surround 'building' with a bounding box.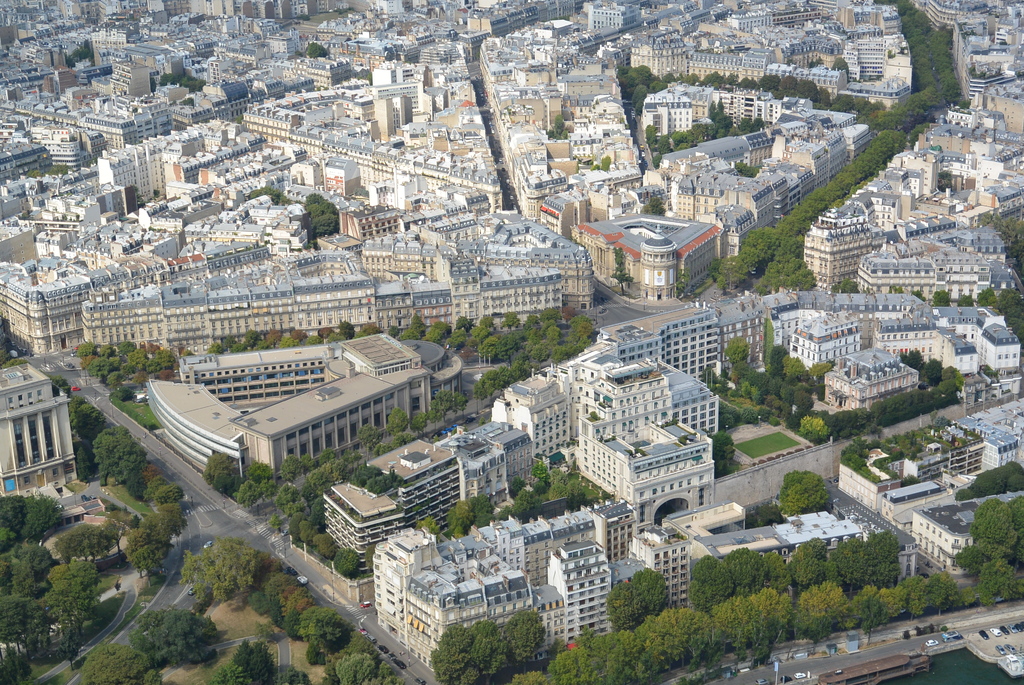
x1=911 y1=493 x2=1023 y2=569.
